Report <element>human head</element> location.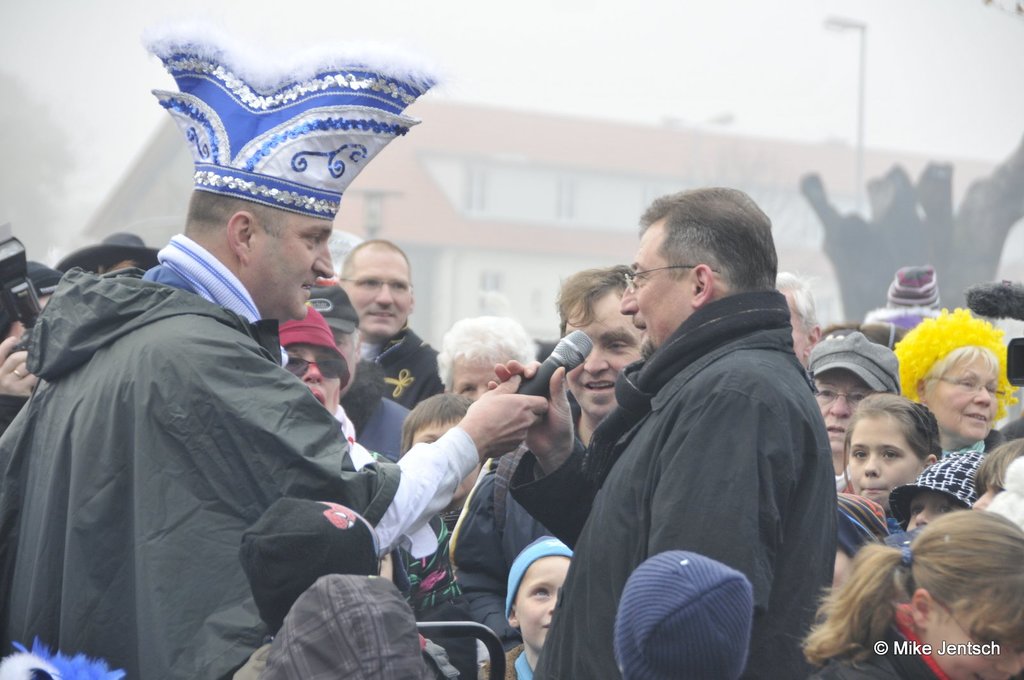
Report: 618:184:776:352.
